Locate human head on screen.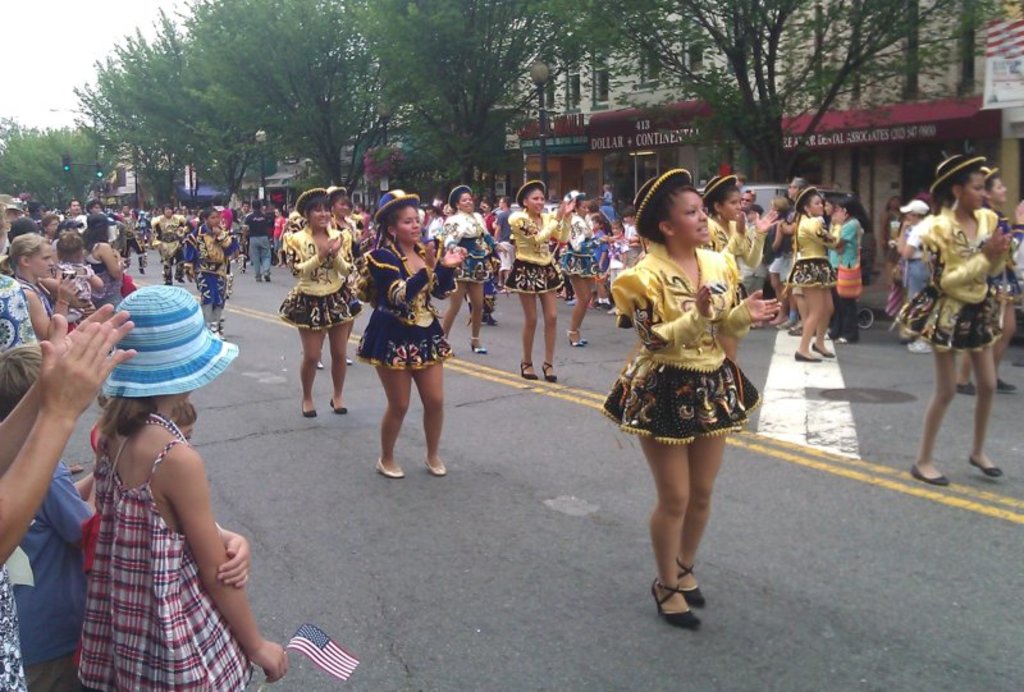
On screen at 9,234,51,281.
